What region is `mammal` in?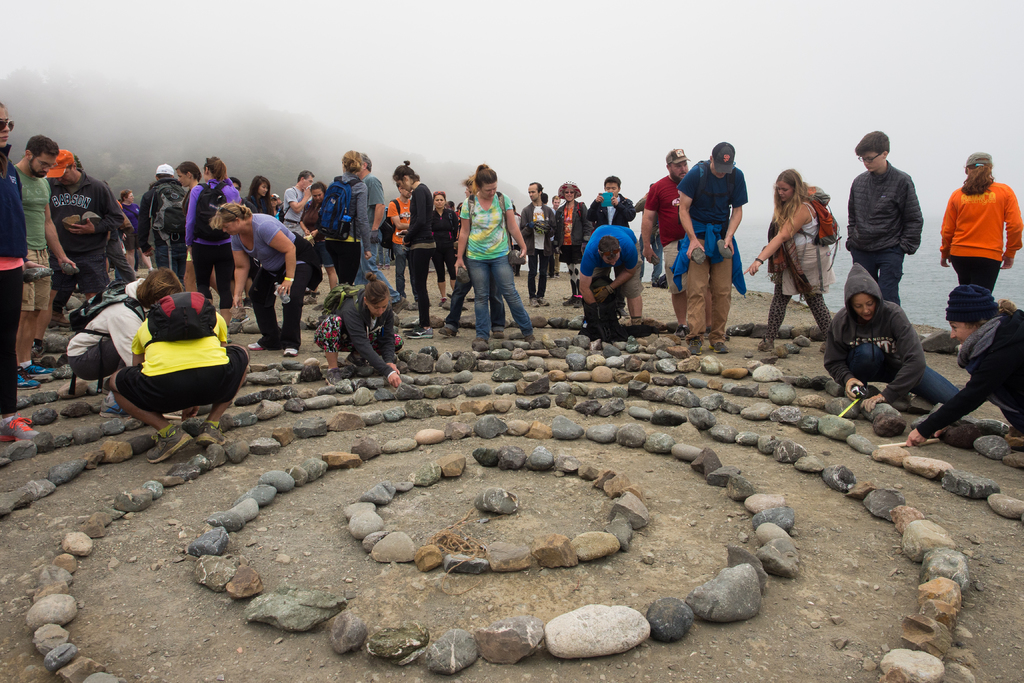
BBox(518, 179, 559, 309).
